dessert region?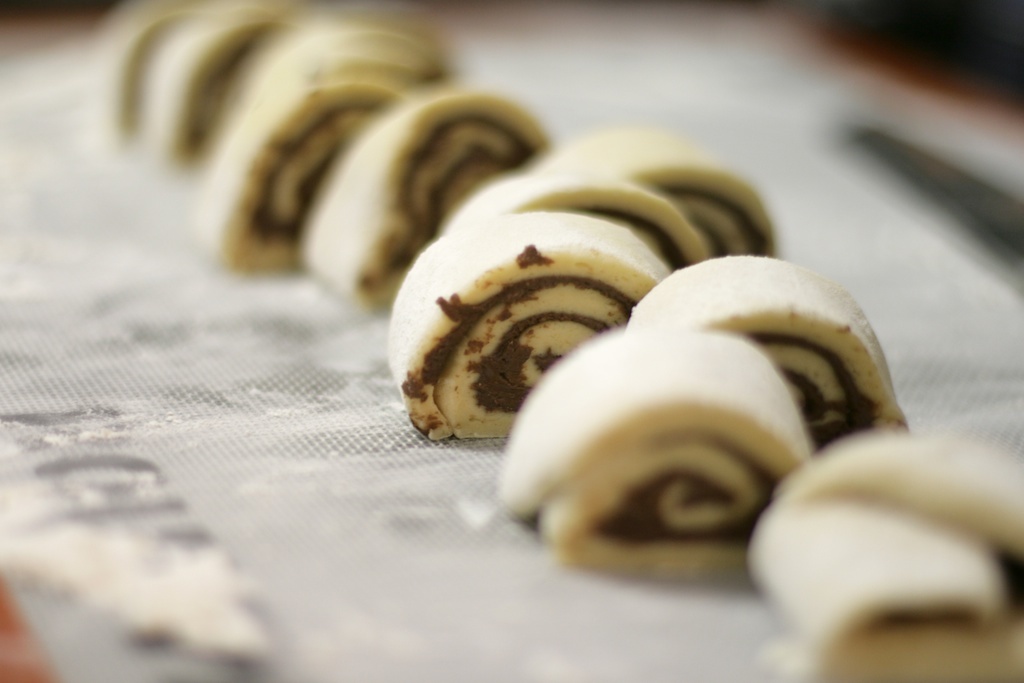
385,219,673,447
